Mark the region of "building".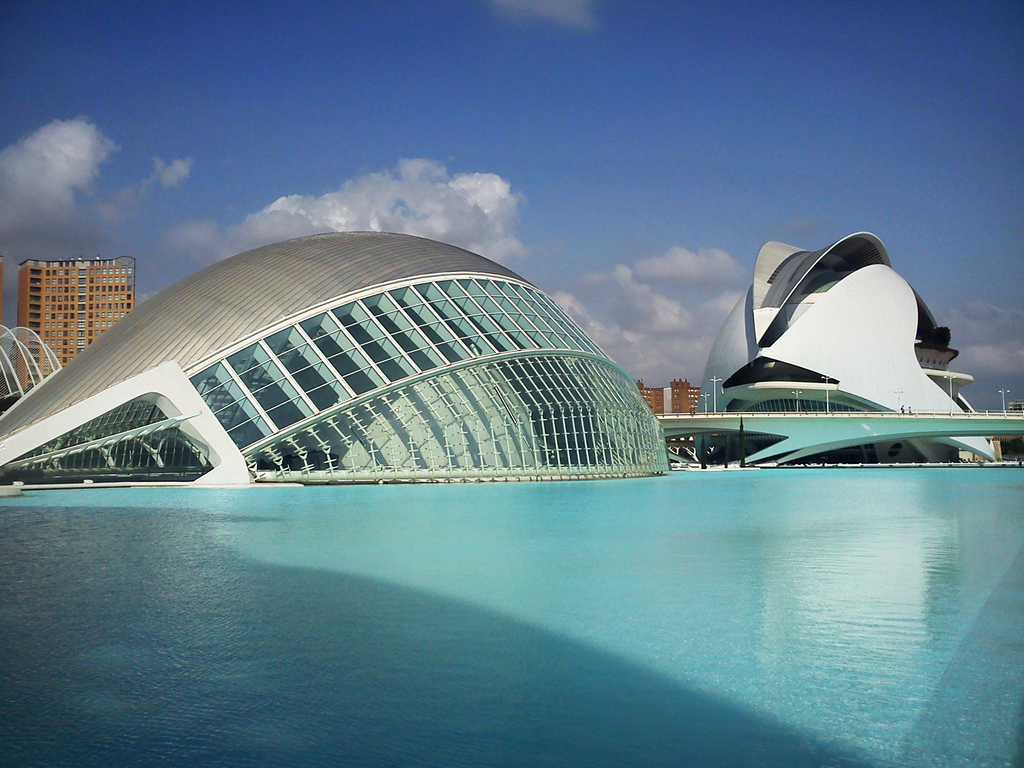
Region: 634,375,666,415.
